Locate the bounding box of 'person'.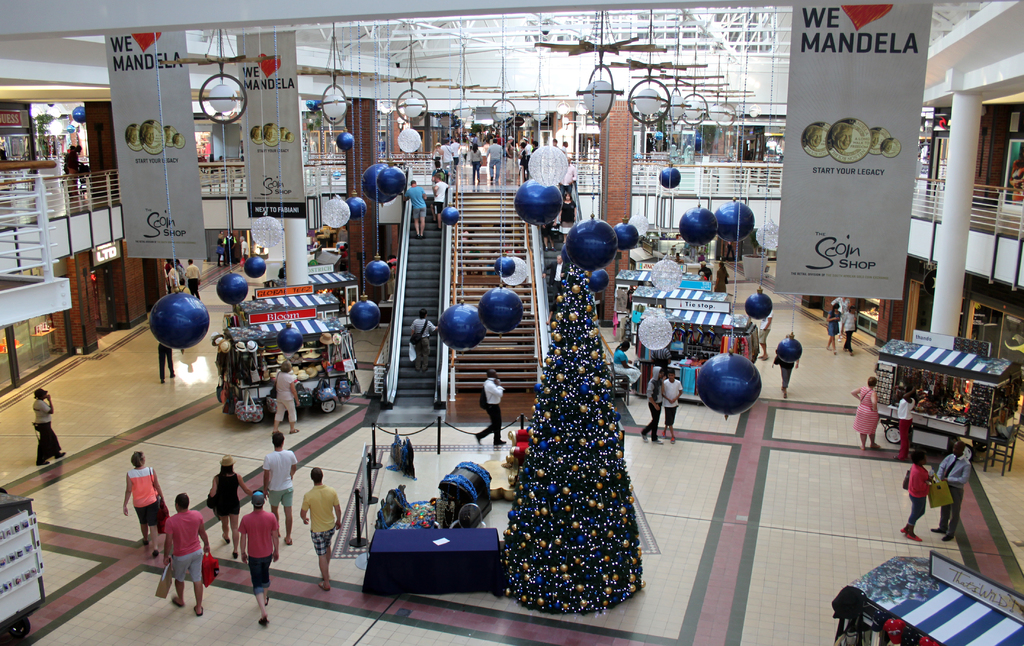
Bounding box: 936, 437, 961, 548.
